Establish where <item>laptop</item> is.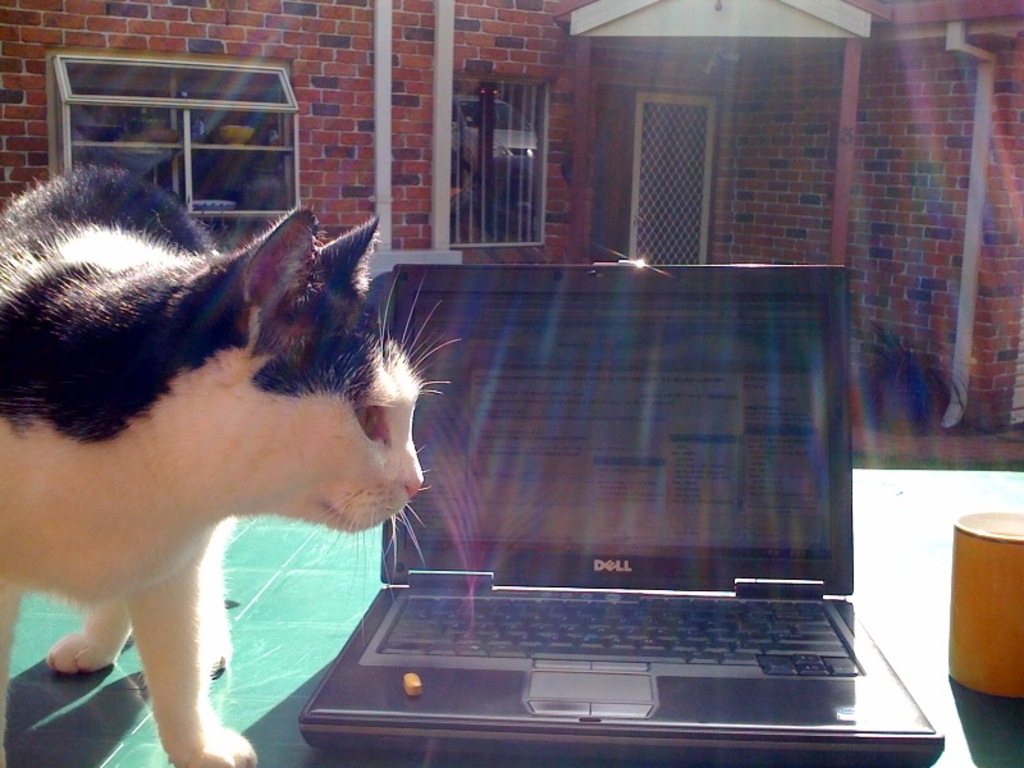
Established at locate(323, 257, 897, 735).
